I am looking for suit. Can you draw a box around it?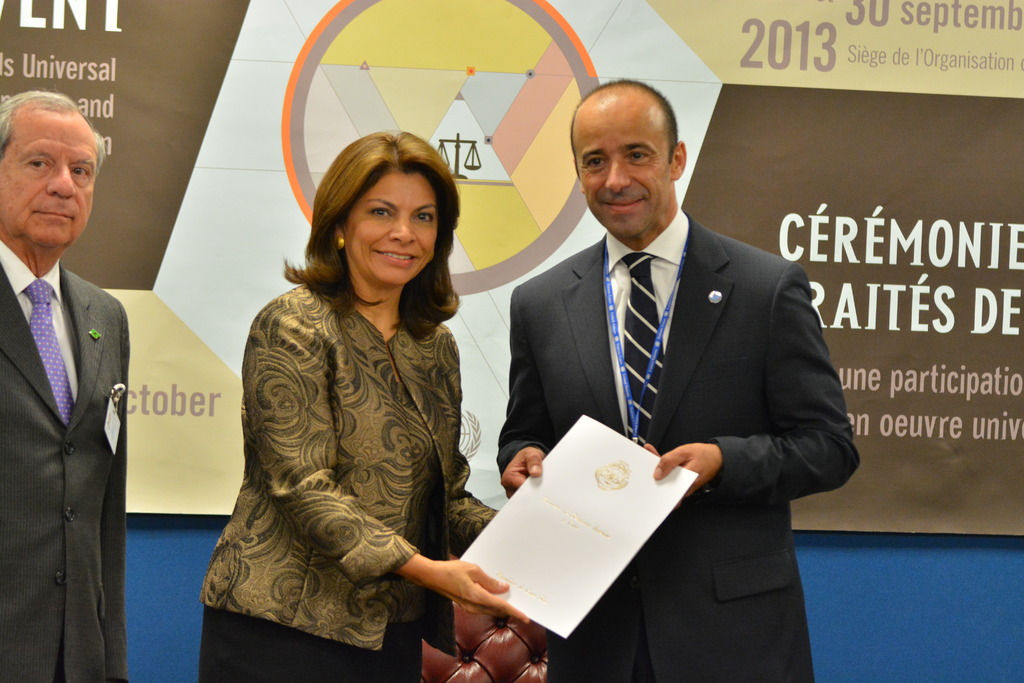
Sure, the bounding box is rect(493, 210, 862, 682).
